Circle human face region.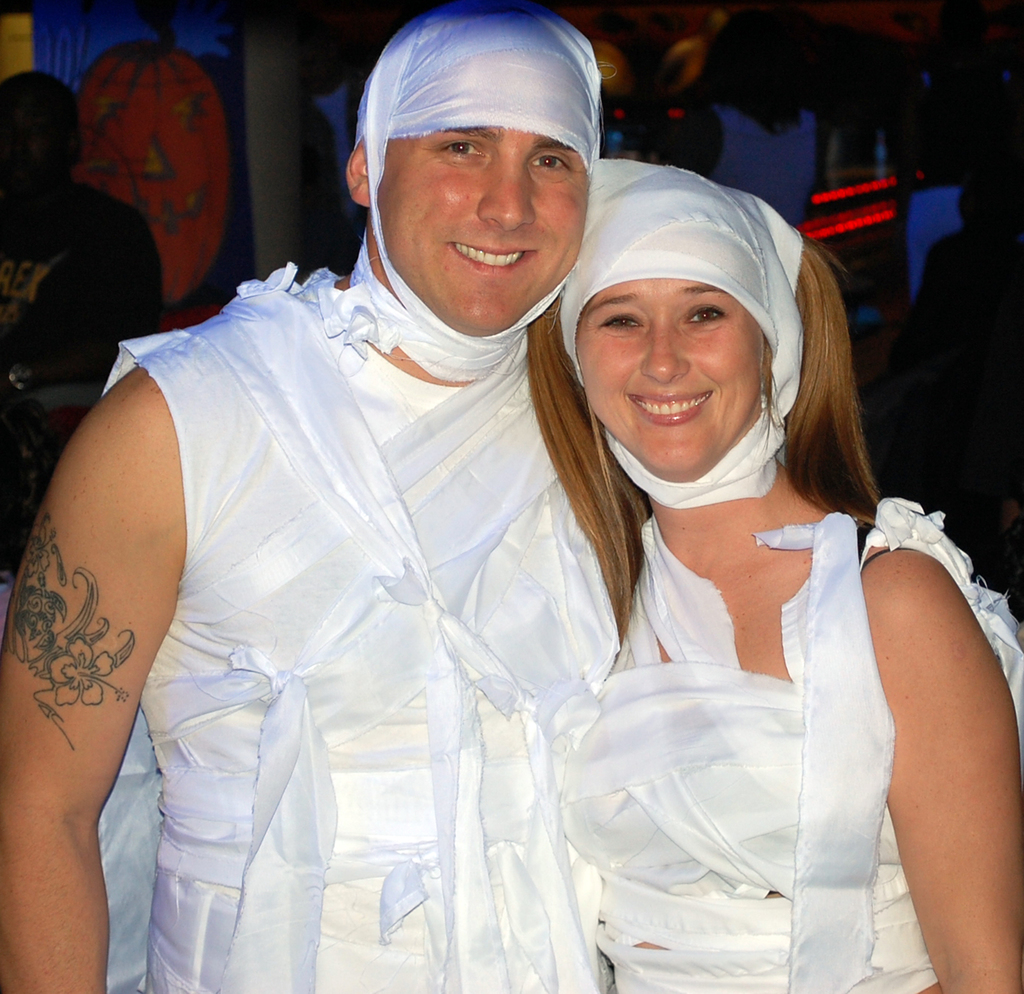
Region: [x1=572, y1=268, x2=776, y2=481].
